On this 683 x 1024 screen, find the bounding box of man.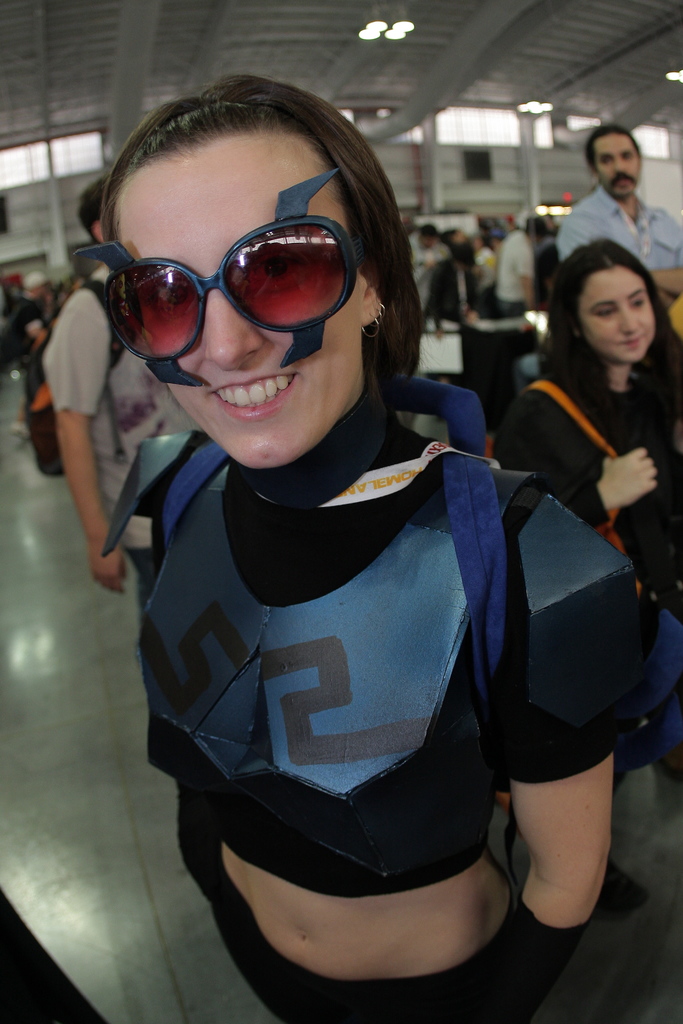
Bounding box: 554/120/672/259.
